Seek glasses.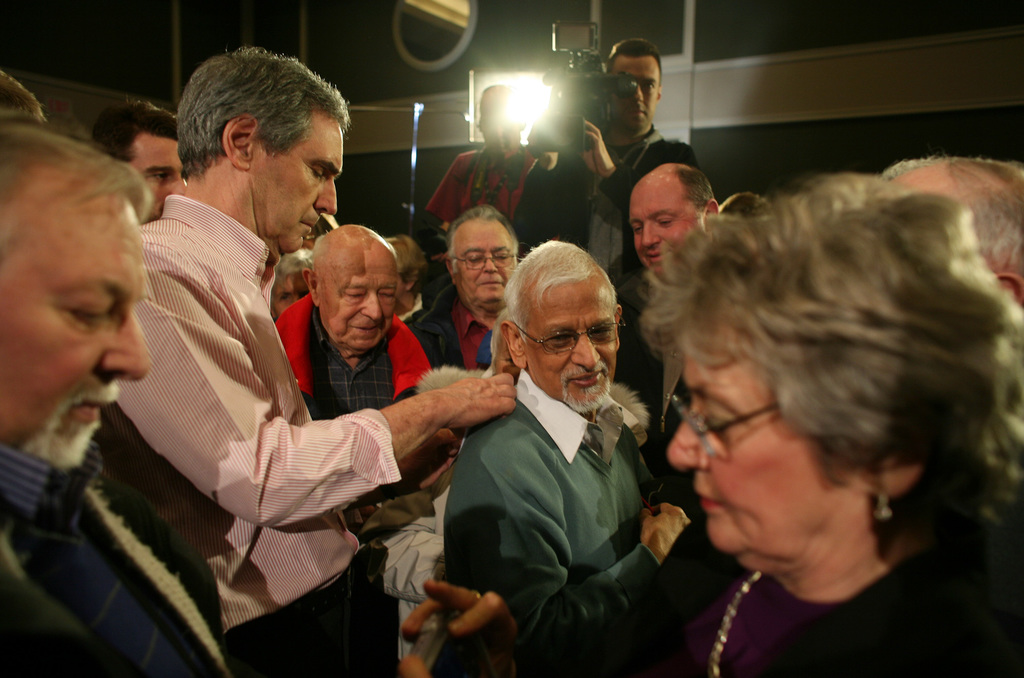
<box>455,255,515,273</box>.
